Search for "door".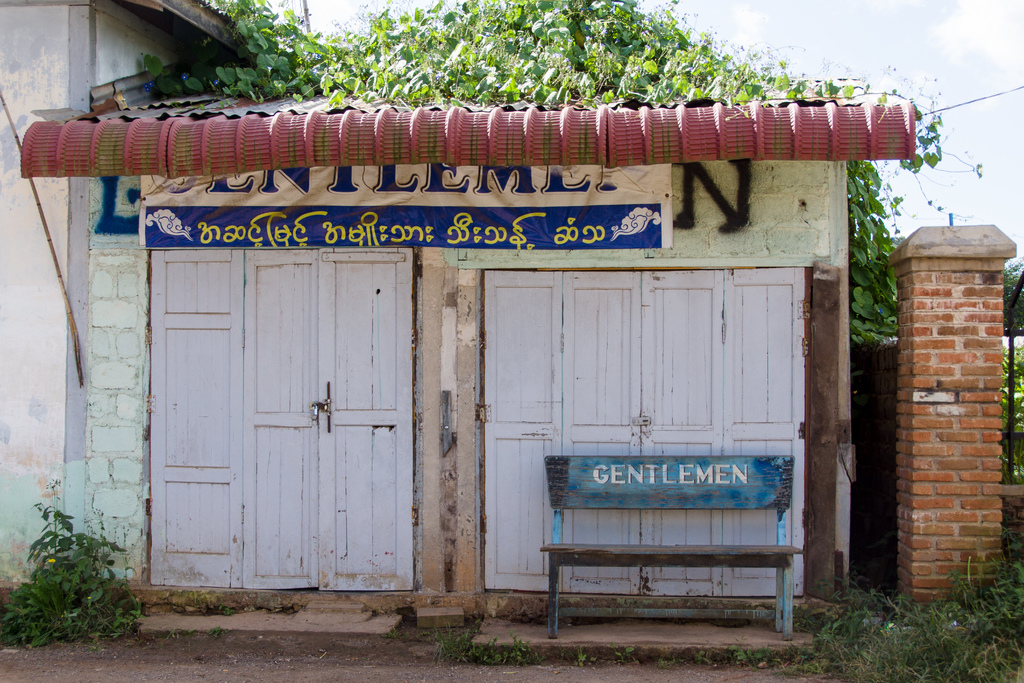
Found at 128 207 429 614.
